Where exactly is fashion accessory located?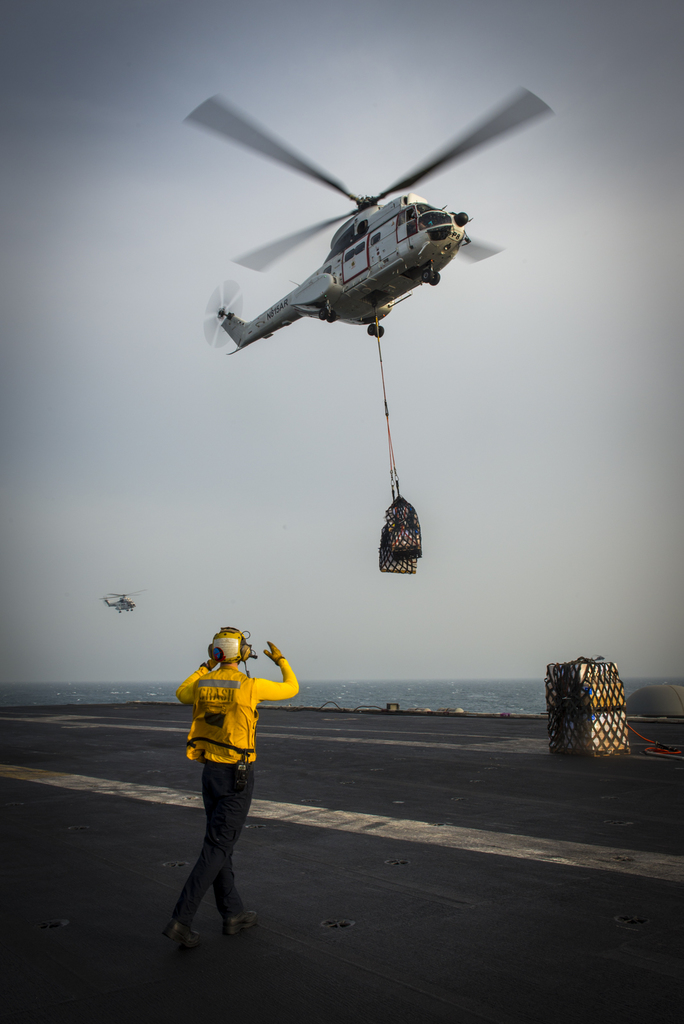
Its bounding box is {"x1": 225, "y1": 909, "x2": 261, "y2": 934}.
